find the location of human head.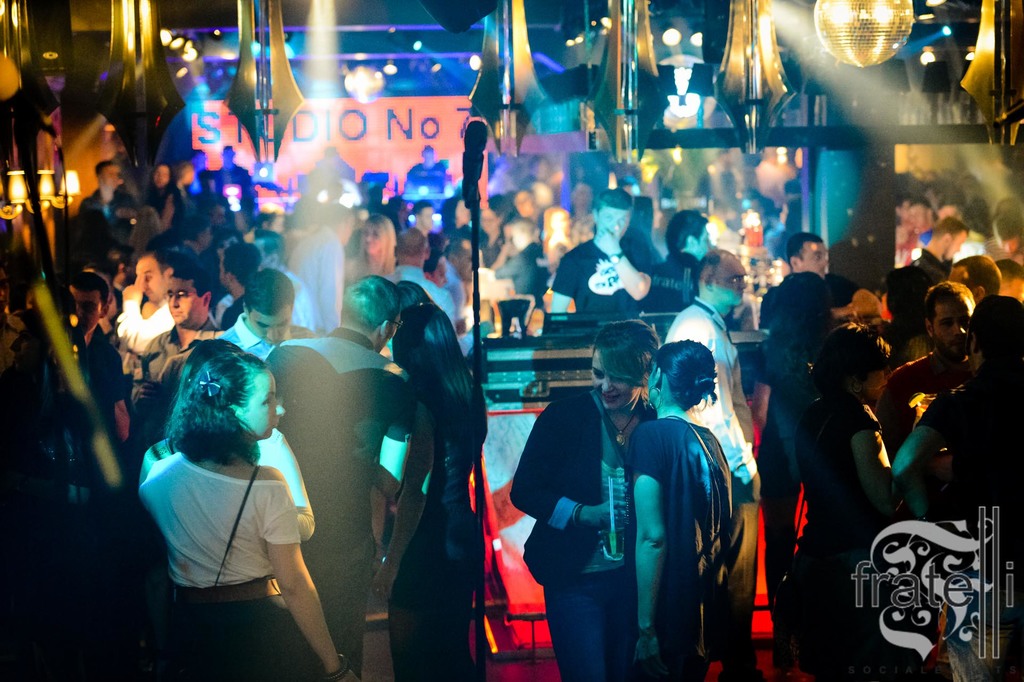
Location: [x1=390, y1=304, x2=457, y2=366].
